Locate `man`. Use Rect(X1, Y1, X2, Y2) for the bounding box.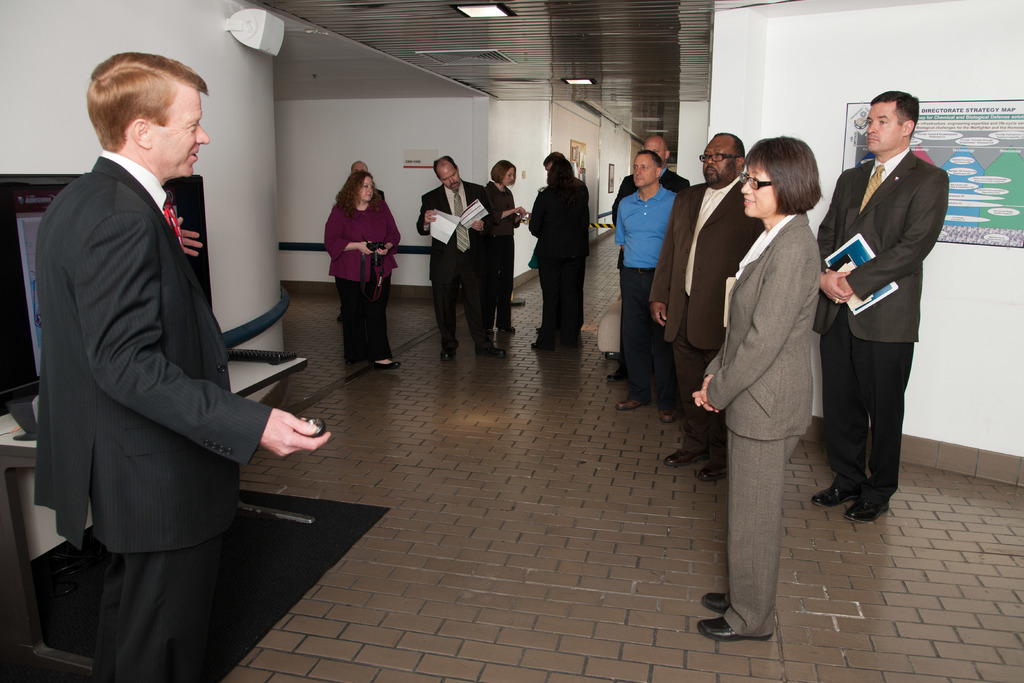
Rect(31, 52, 330, 682).
